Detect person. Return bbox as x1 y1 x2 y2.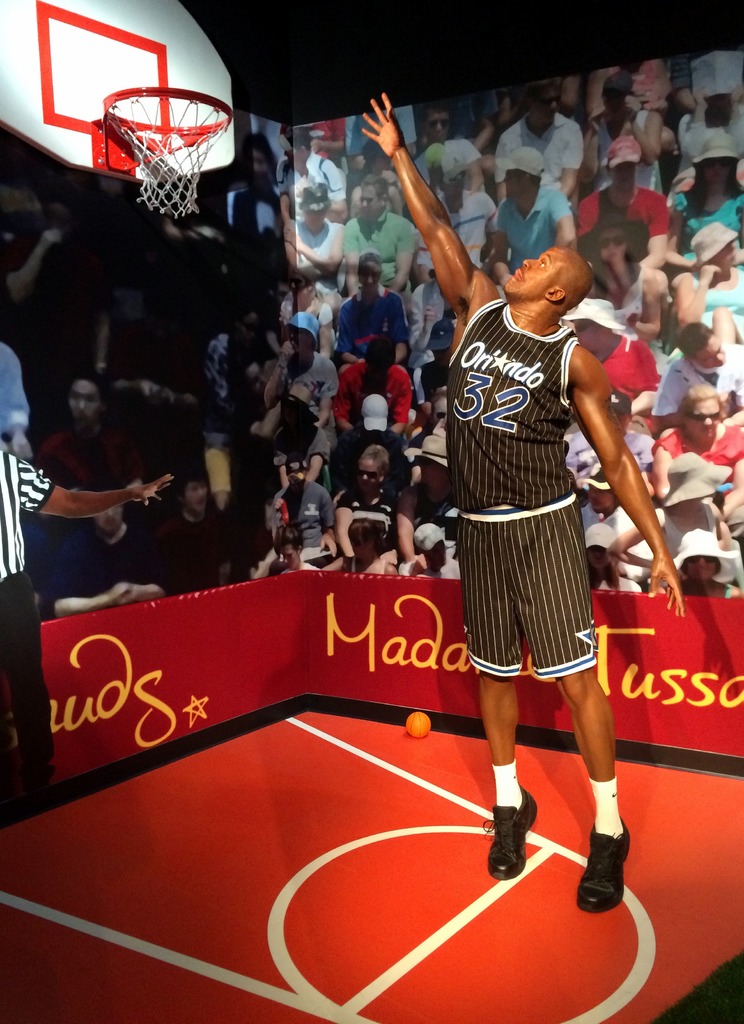
264 312 337 438.
